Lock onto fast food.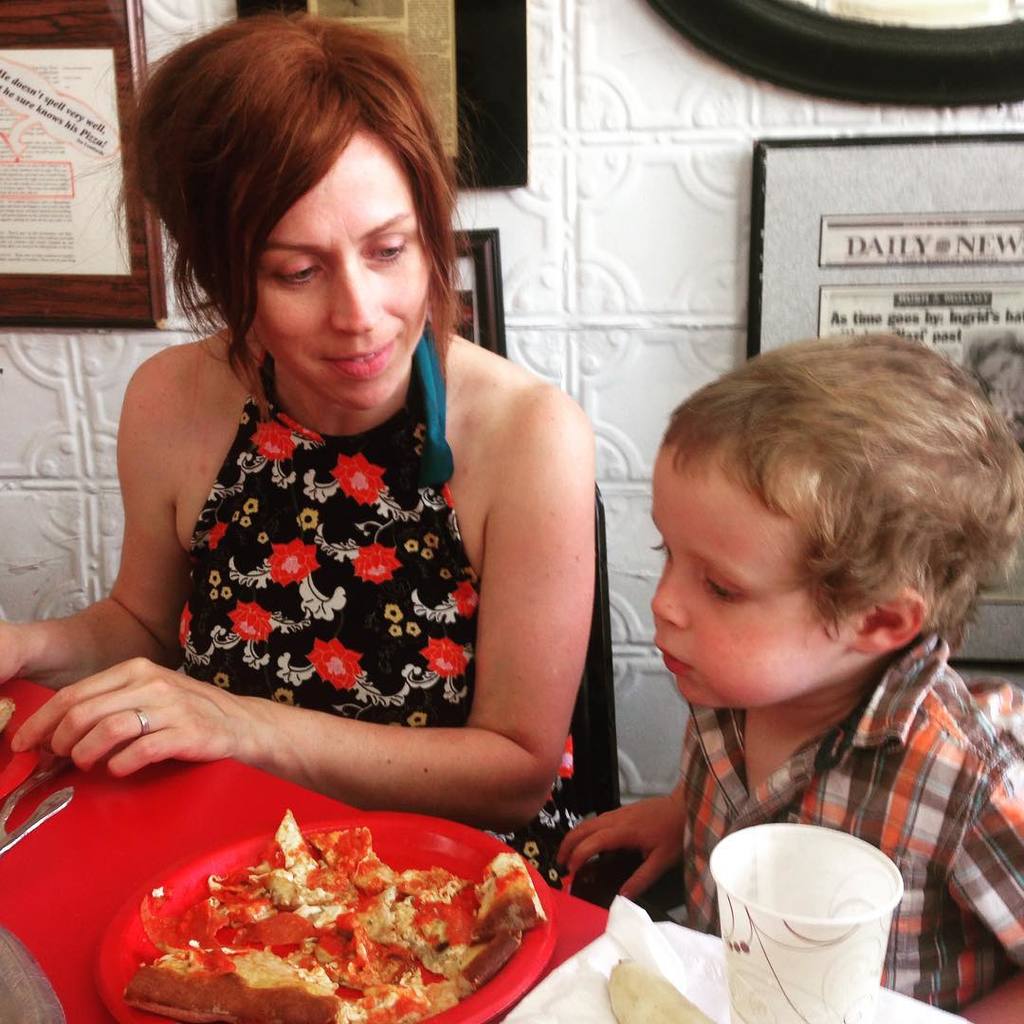
Locked: 108:823:559:1013.
